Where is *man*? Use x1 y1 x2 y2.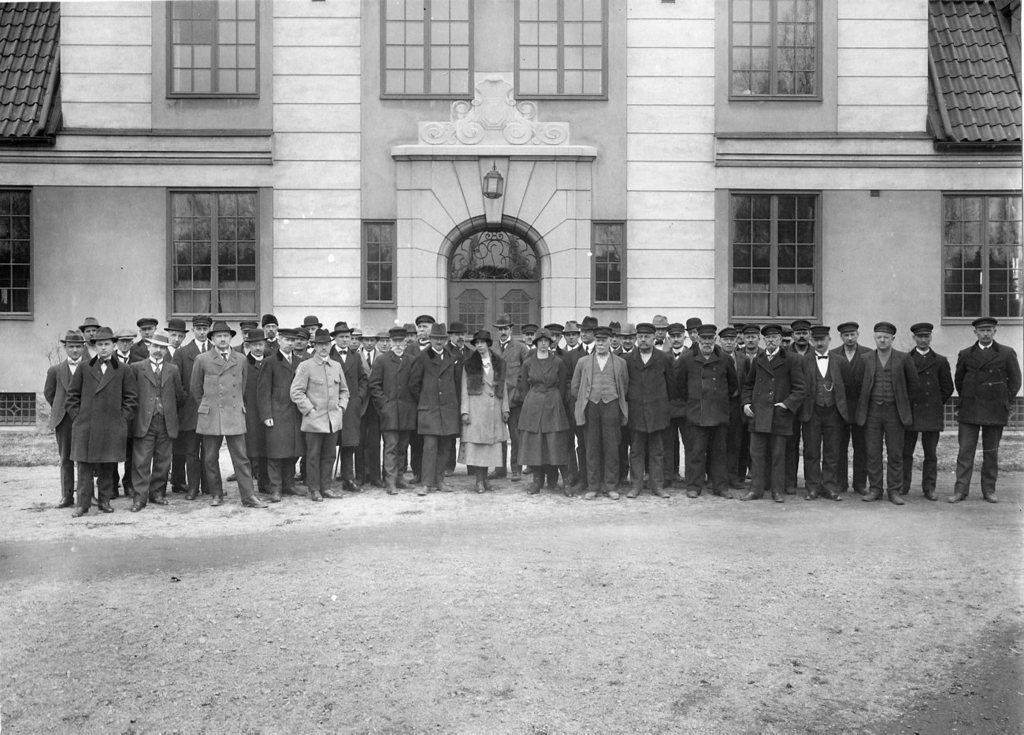
262 312 280 355.
